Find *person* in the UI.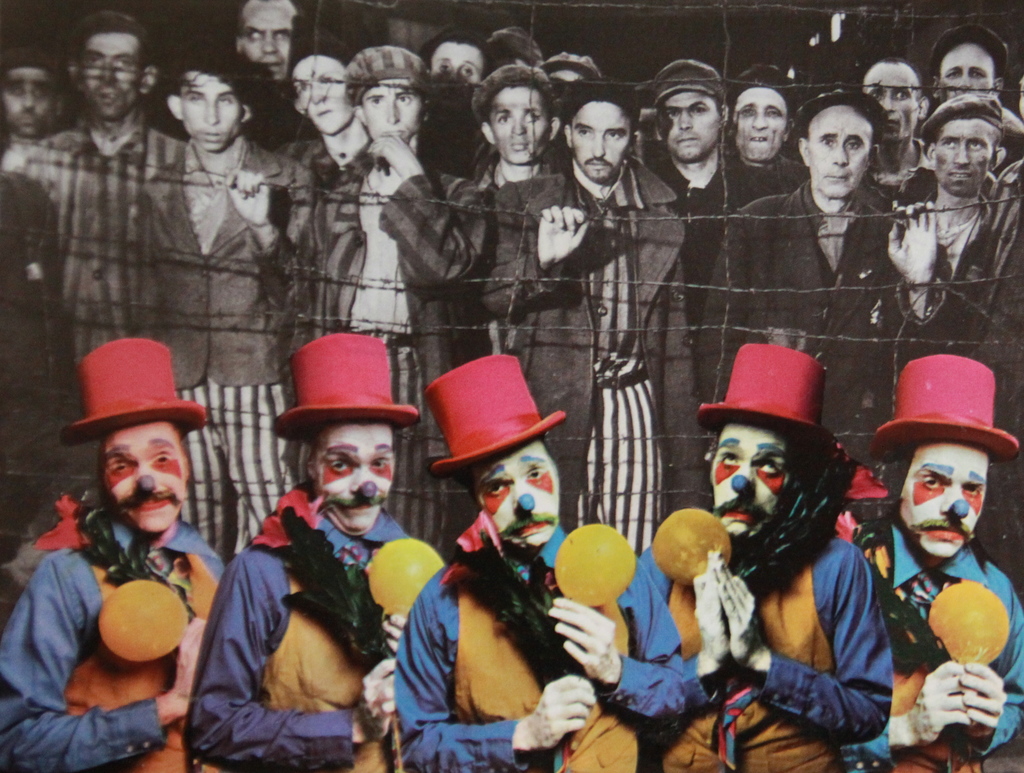
UI element at BBox(852, 349, 1023, 772).
